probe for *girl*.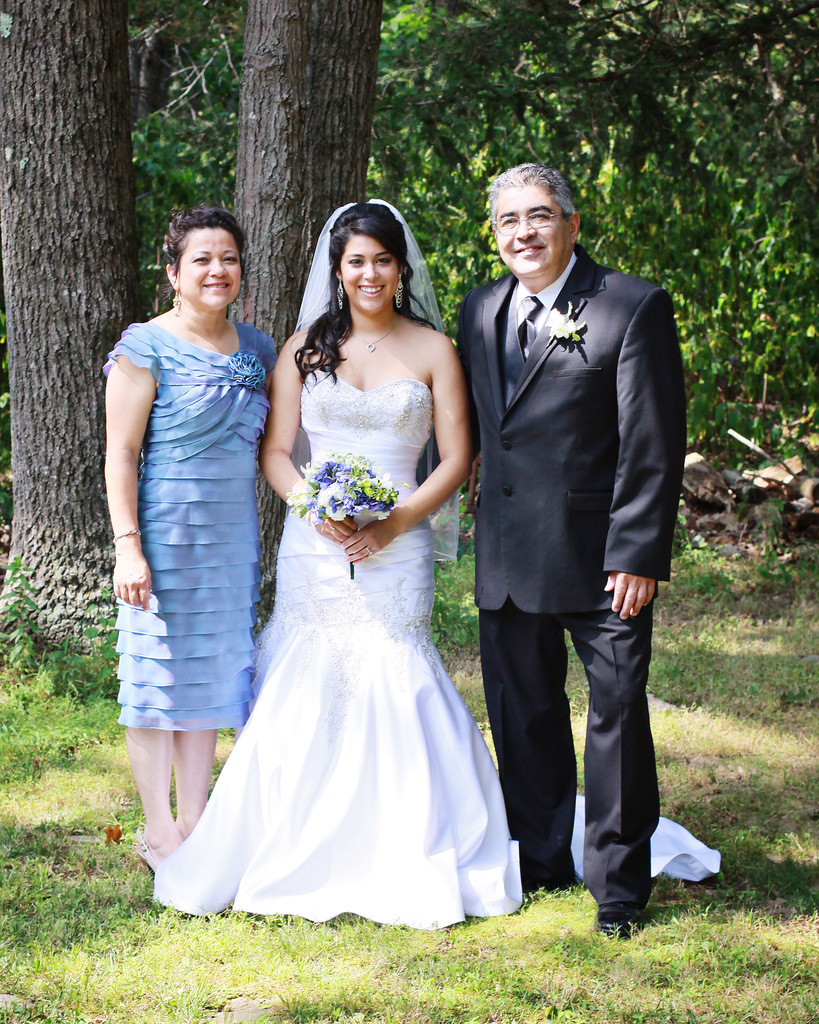
Probe result: bbox=[101, 207, 278, 865].
